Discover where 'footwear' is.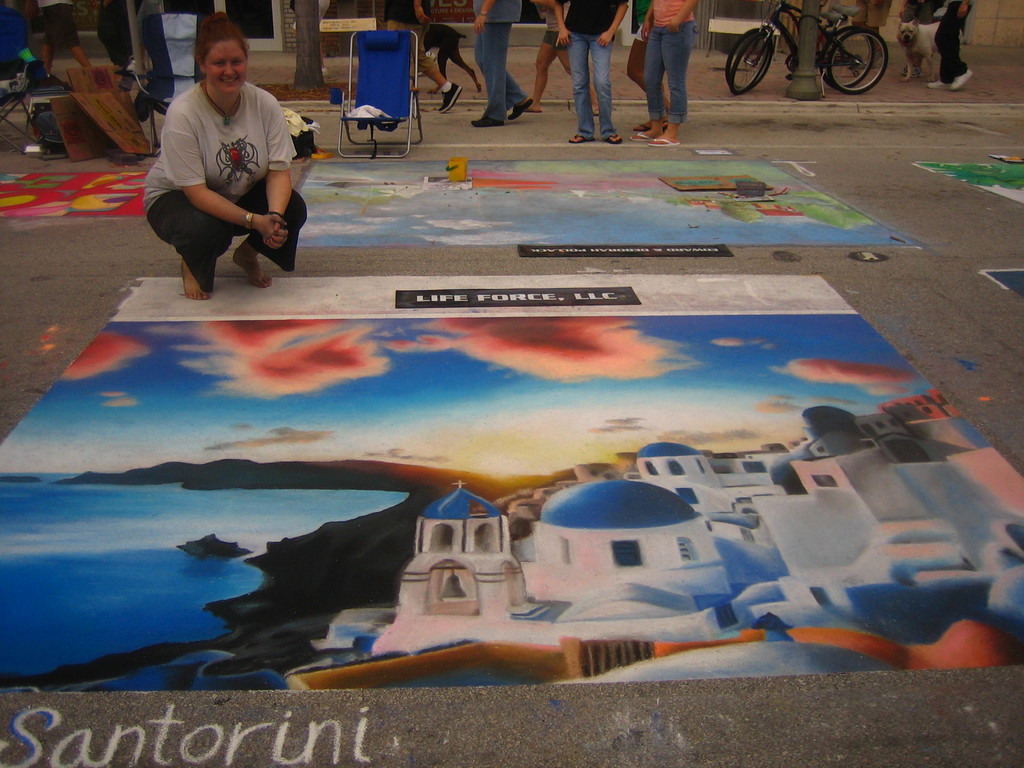
Discovered at pyautogui.locateOnScreen(508, 104, 532, 120).
